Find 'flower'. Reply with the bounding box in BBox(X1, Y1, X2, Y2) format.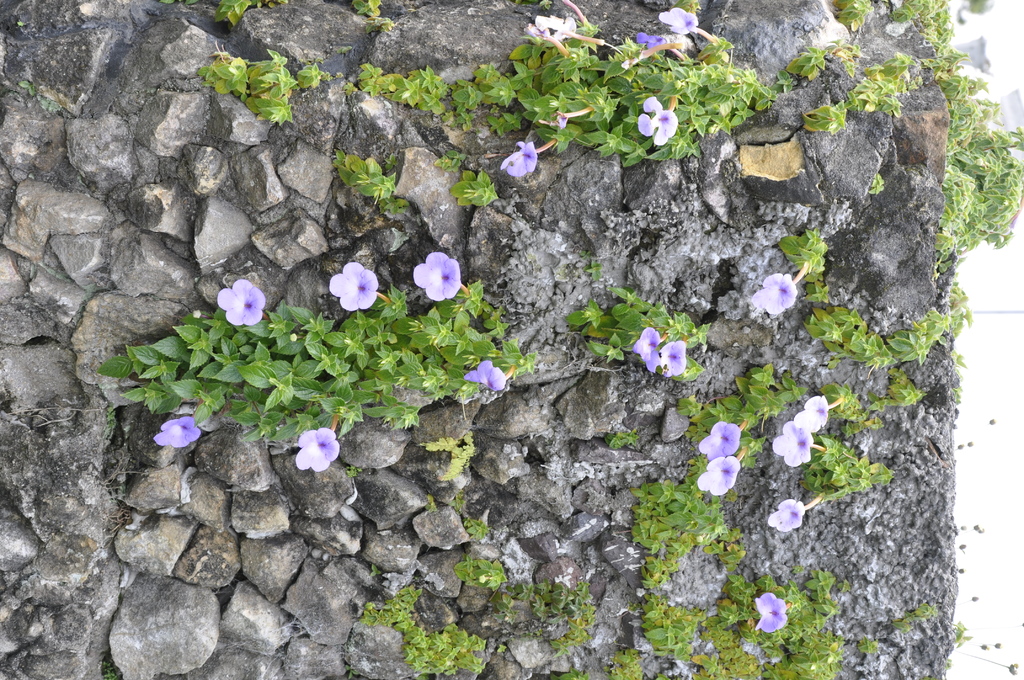
BBox(412, 254, 462, 306).
